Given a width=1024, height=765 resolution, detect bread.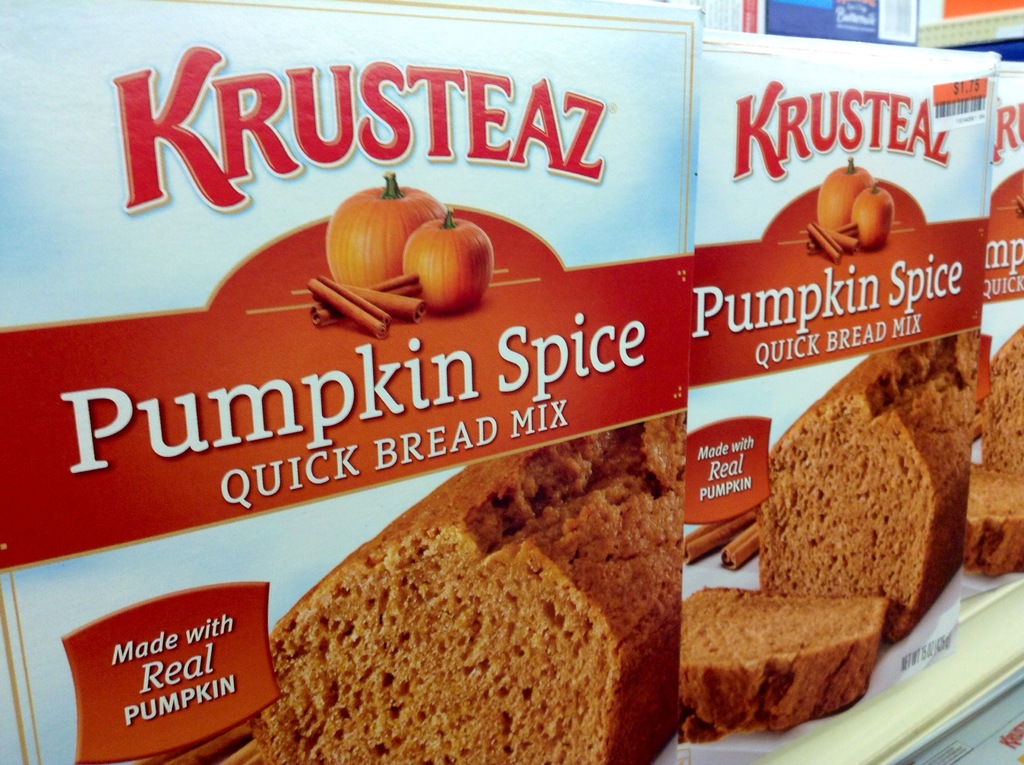
987, 328, 1023, 469.
